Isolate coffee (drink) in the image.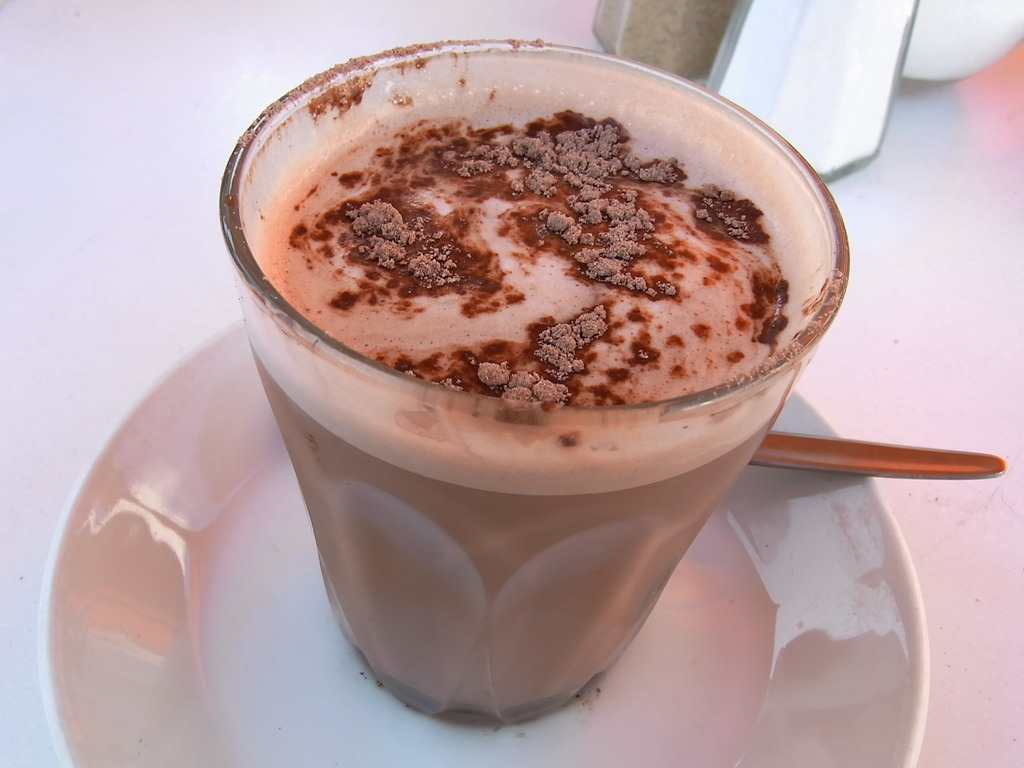
Isolated region: pyautogui.locateOnScreen(262, 115, 794, 404).
